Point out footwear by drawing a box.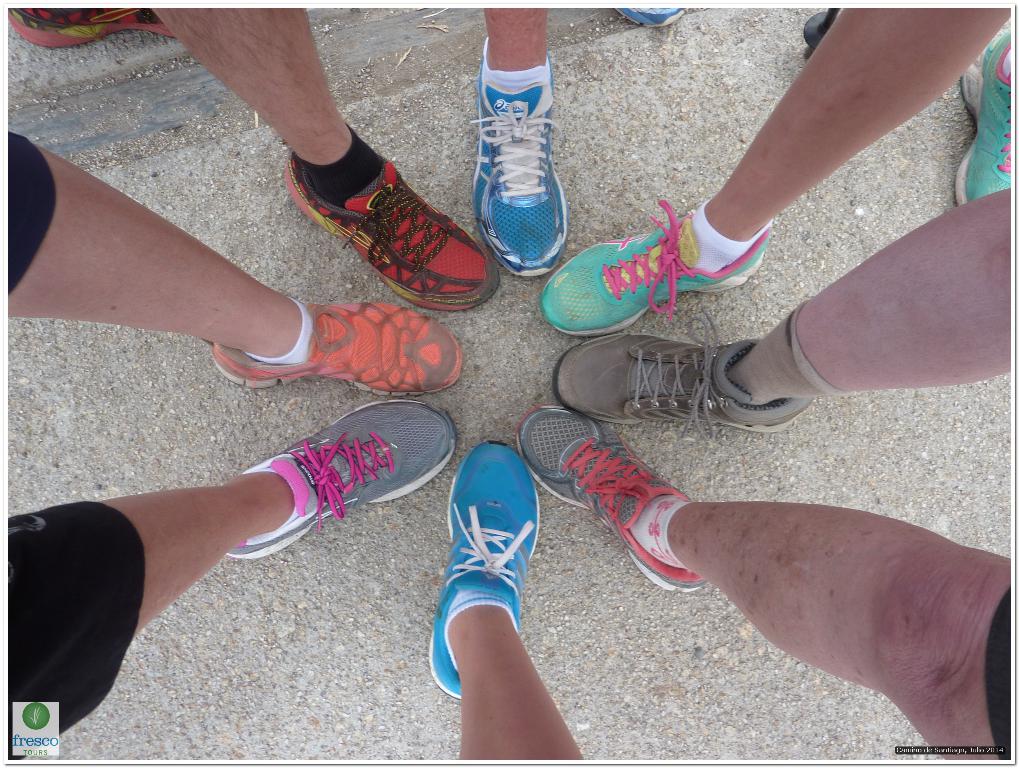
<box>554,309,812,437</box>.
